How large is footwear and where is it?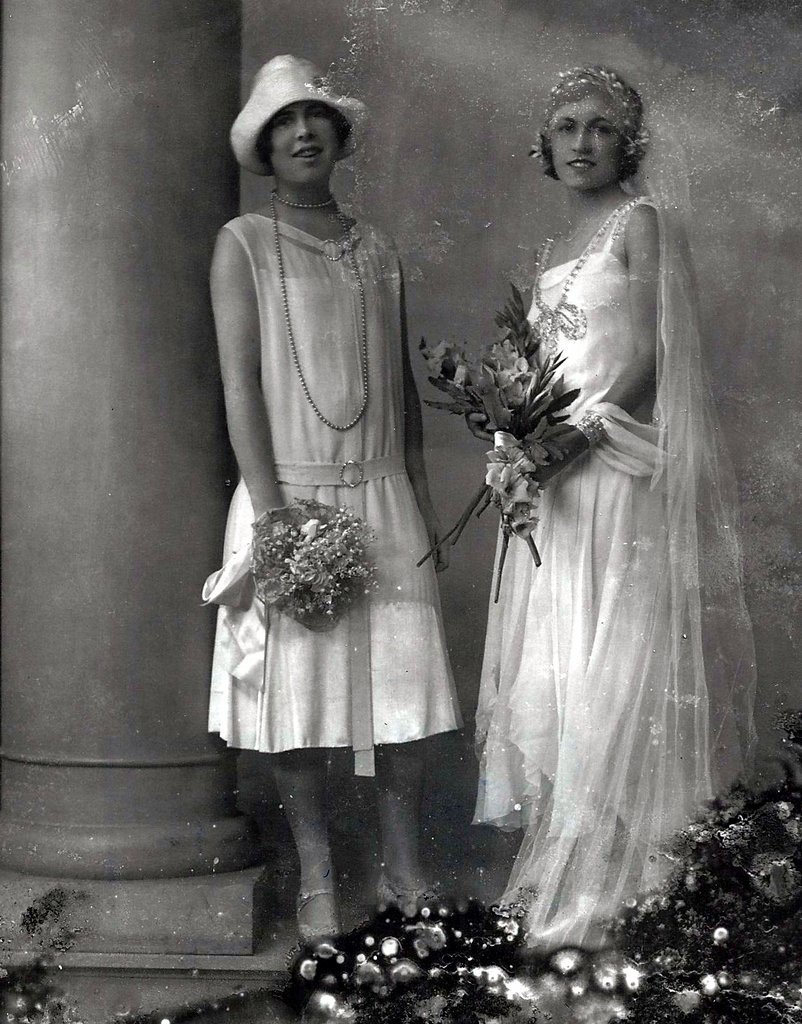
Bounding box: box(374, 867, 424, 913).
